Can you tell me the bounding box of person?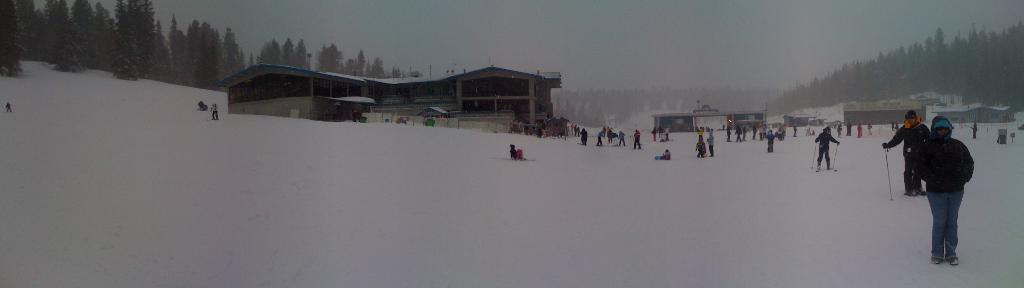
511:145:522:158.
